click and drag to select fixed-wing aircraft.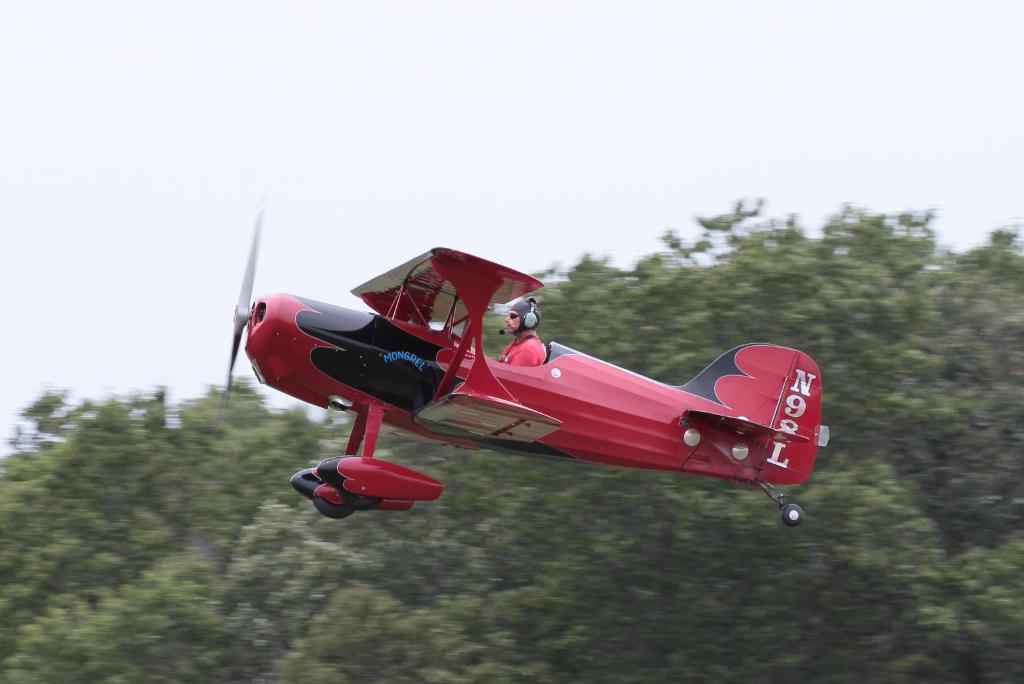
Selection: bbox=[222, 188, 835, 527].
